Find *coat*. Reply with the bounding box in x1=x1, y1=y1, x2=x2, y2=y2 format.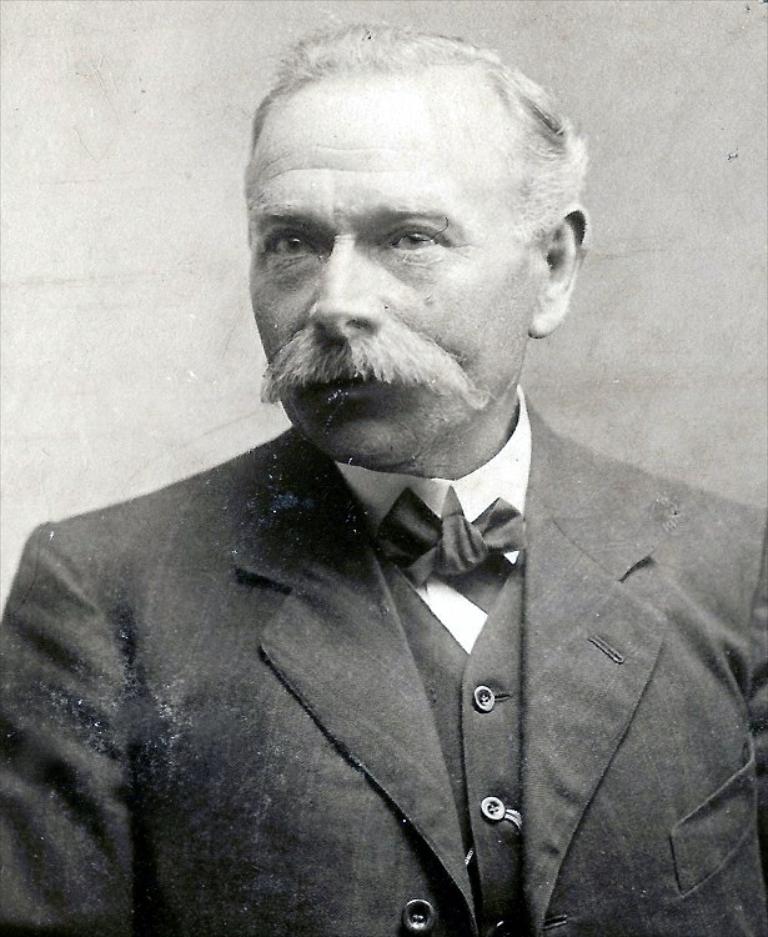
x1=2, y1=186, x2=751, y2=916.
